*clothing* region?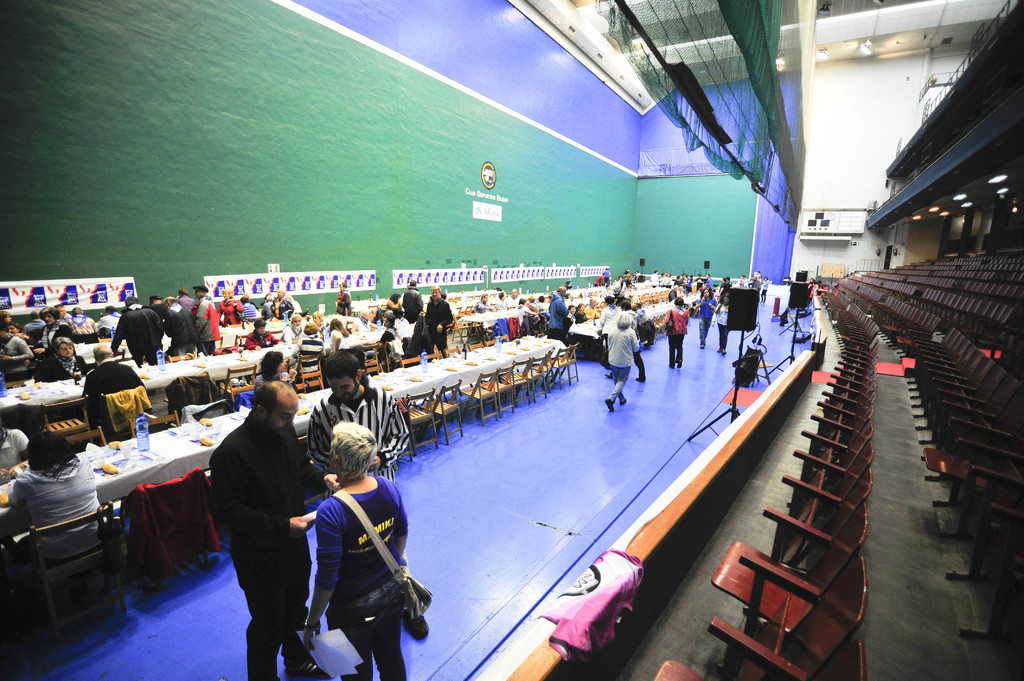
(x1=696, y1=303, x2=710, y2=340)
